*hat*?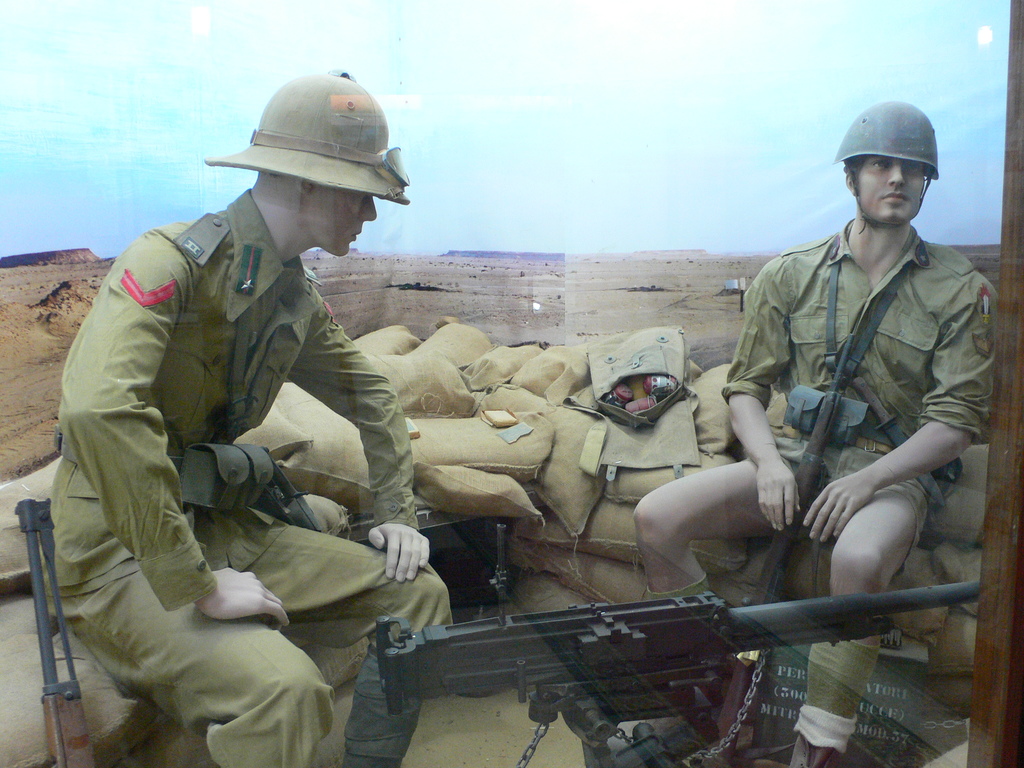
x1=202 y1=68 x2=406 y2=204
